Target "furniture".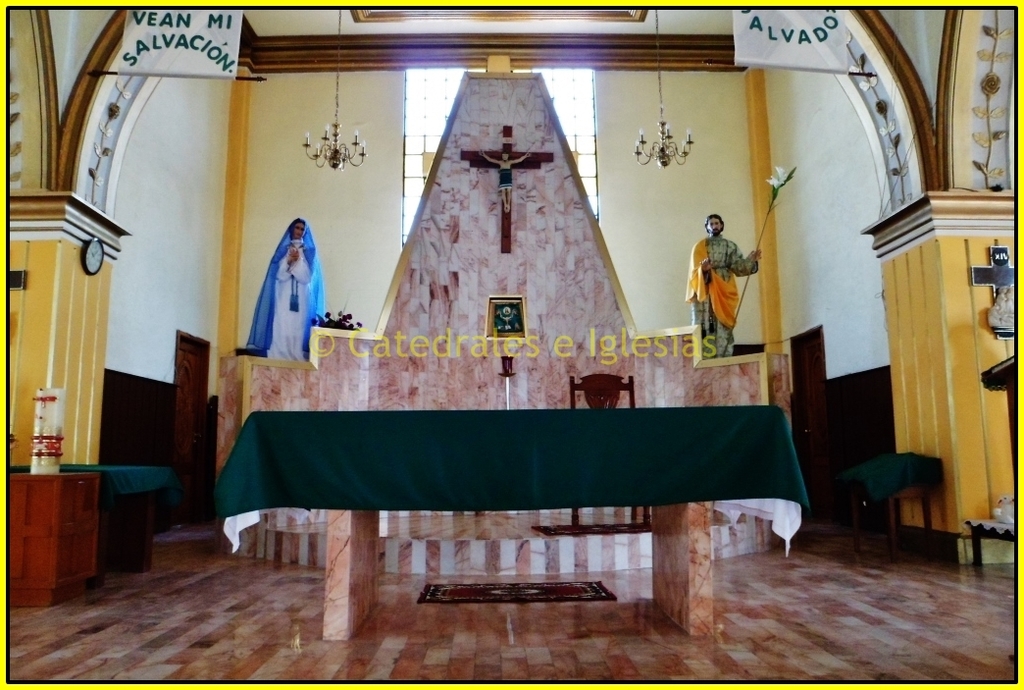
Target region: 11,461,171,570.
